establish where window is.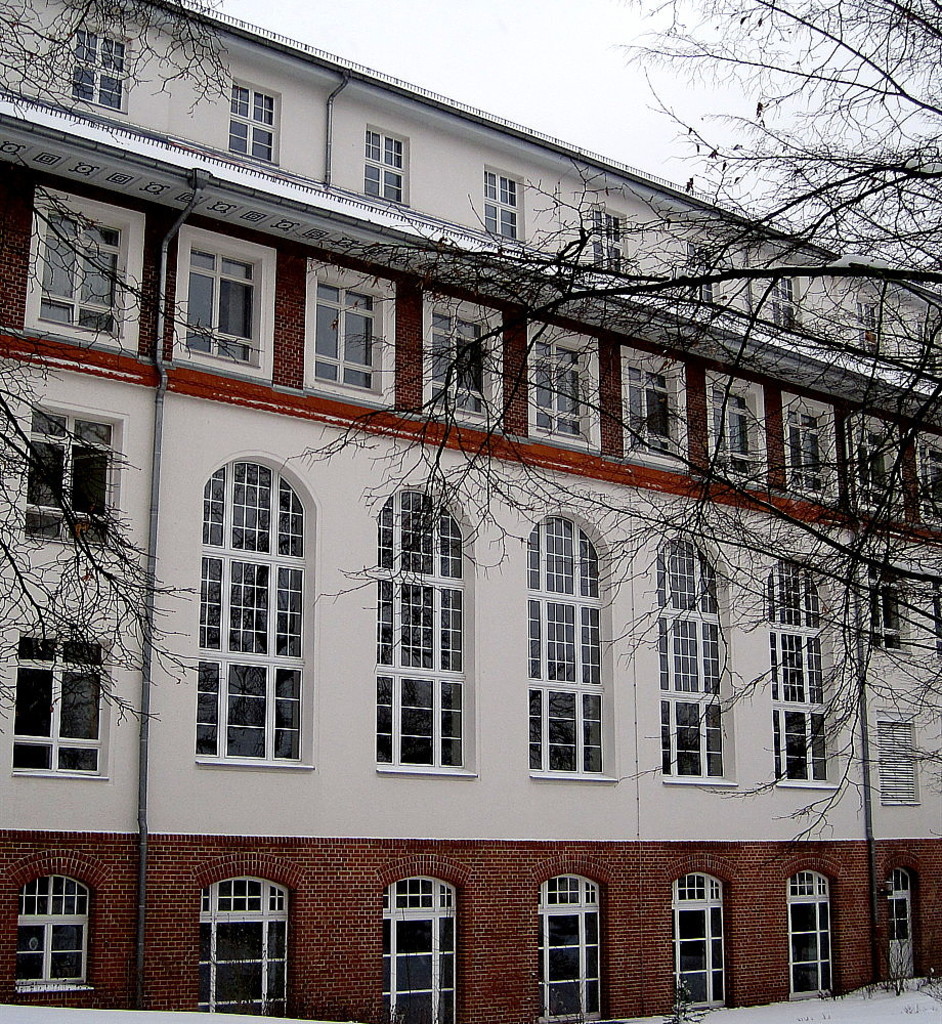
Established at 851 413 918 515.
